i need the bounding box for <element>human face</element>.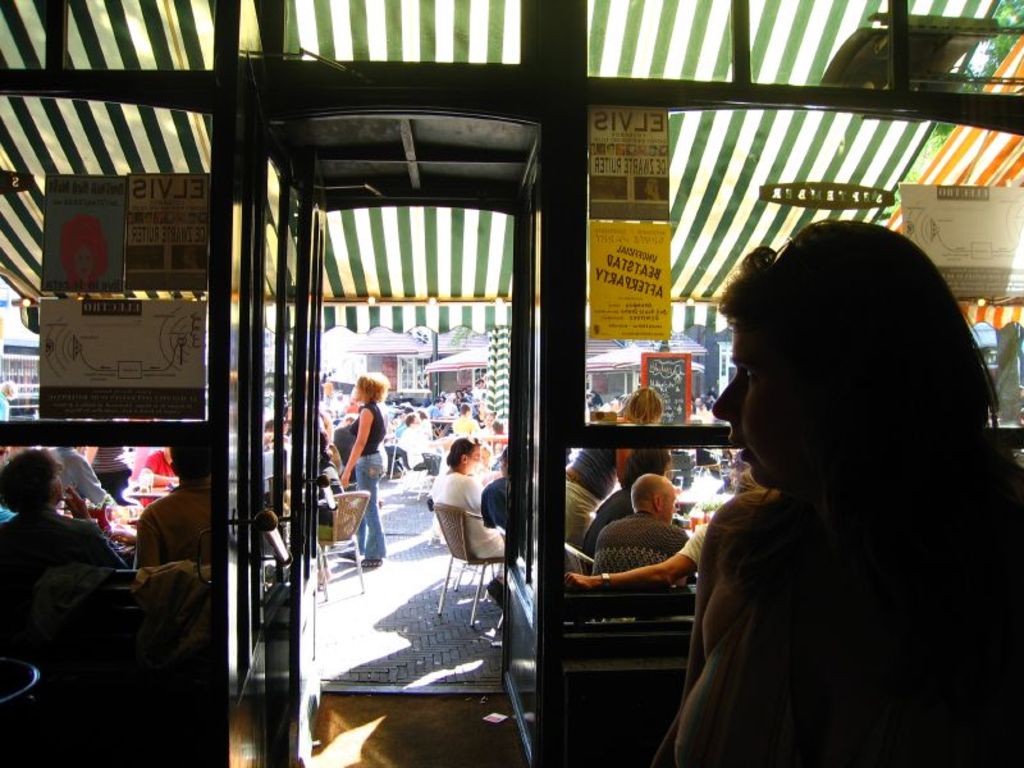
Here it is: (660, 488, 678, 526).
